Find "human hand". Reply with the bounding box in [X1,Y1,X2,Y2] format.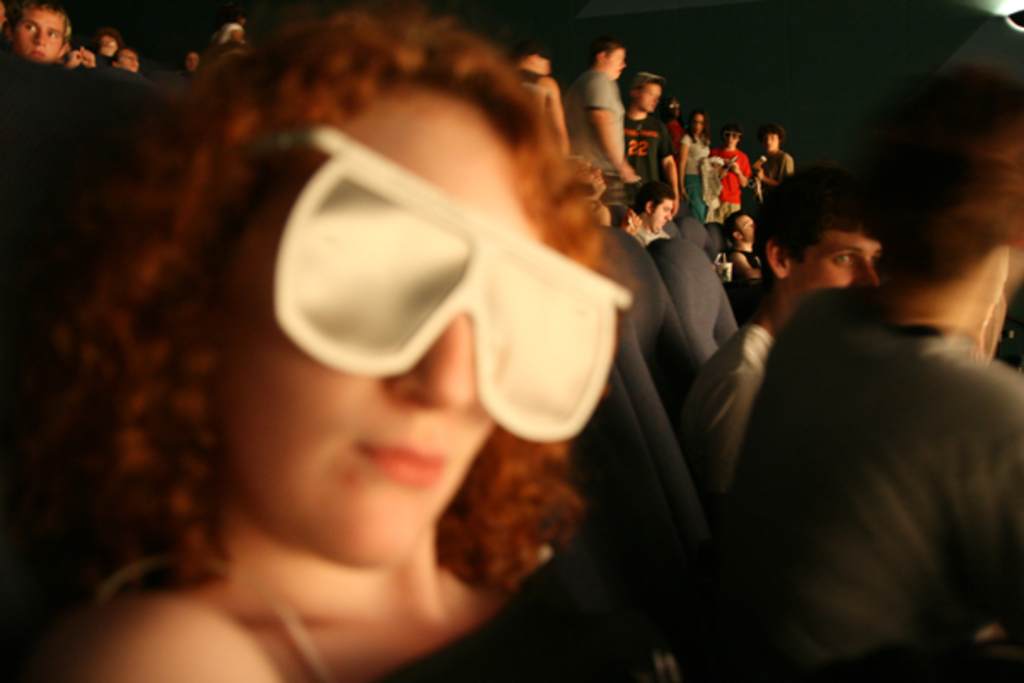
[671,200,683,219].
